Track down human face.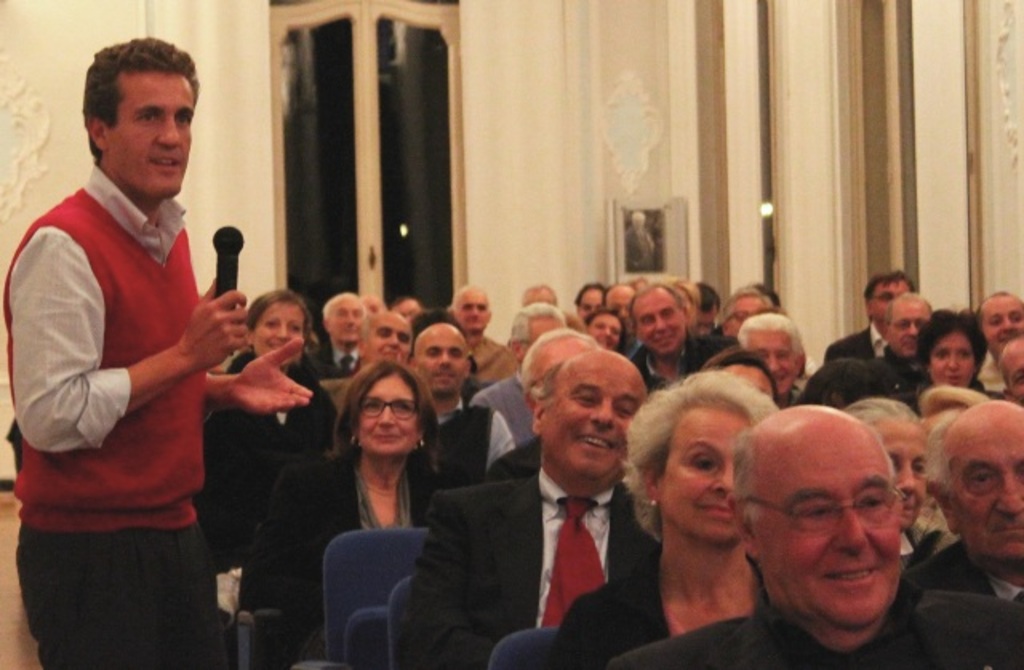
Tracked to l=888, t=422, r=930, b=526.
